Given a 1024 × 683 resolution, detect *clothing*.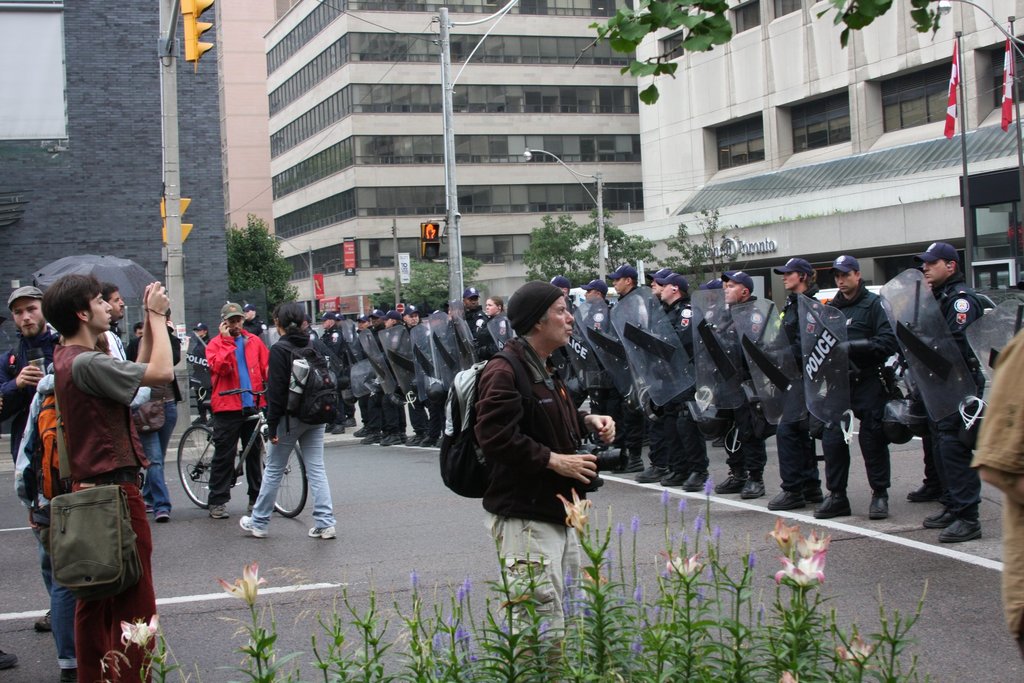
crop(929, 269, 995, 531).
